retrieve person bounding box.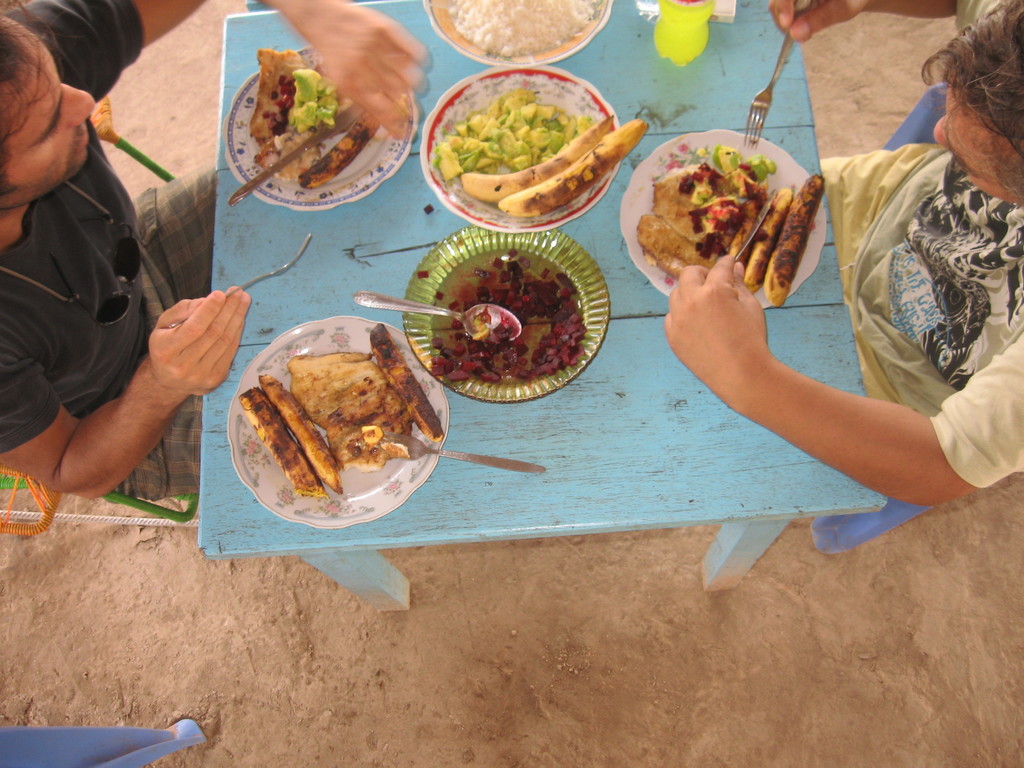
Bounding box: rect(1, 10, 234, 573).
